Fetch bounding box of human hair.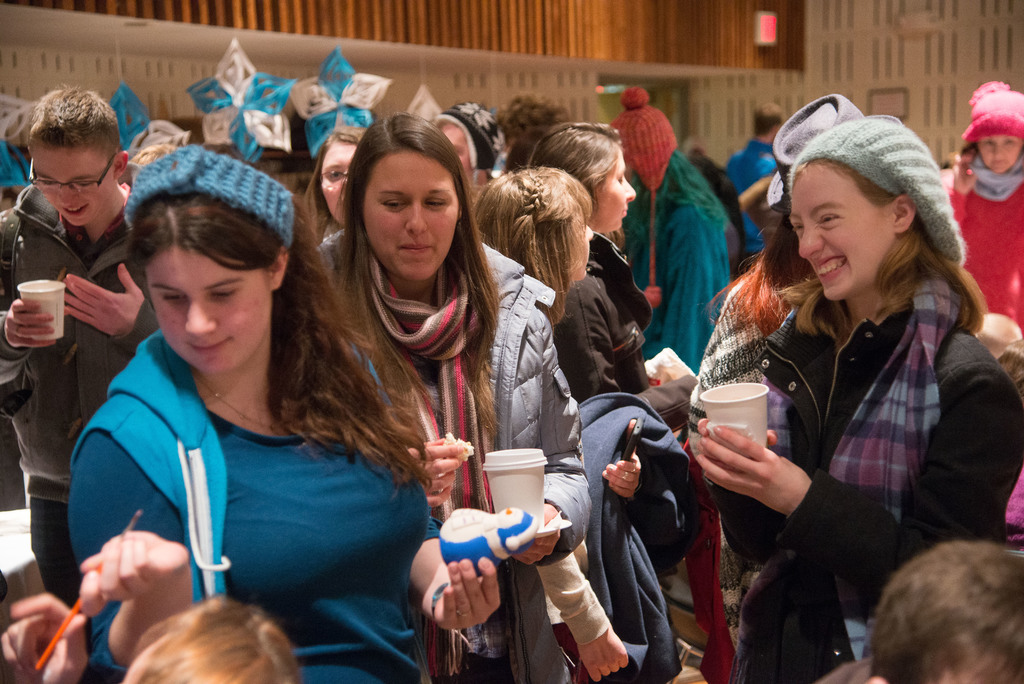
Bbox: bbox=(124, 148, 436, 491).
